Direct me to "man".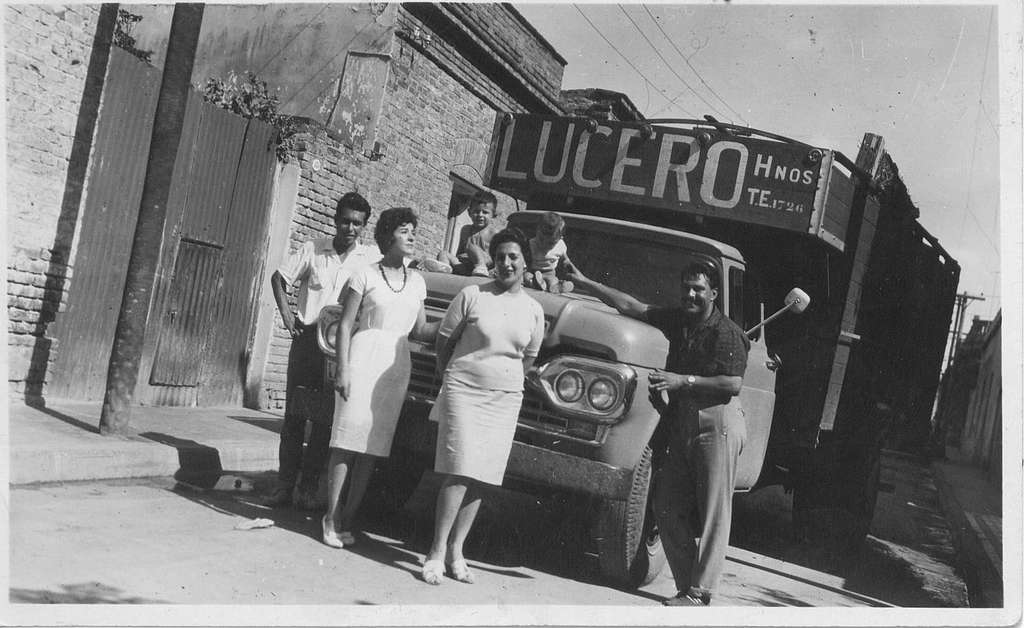
Direction: <box>563,256,751,607</box>.
